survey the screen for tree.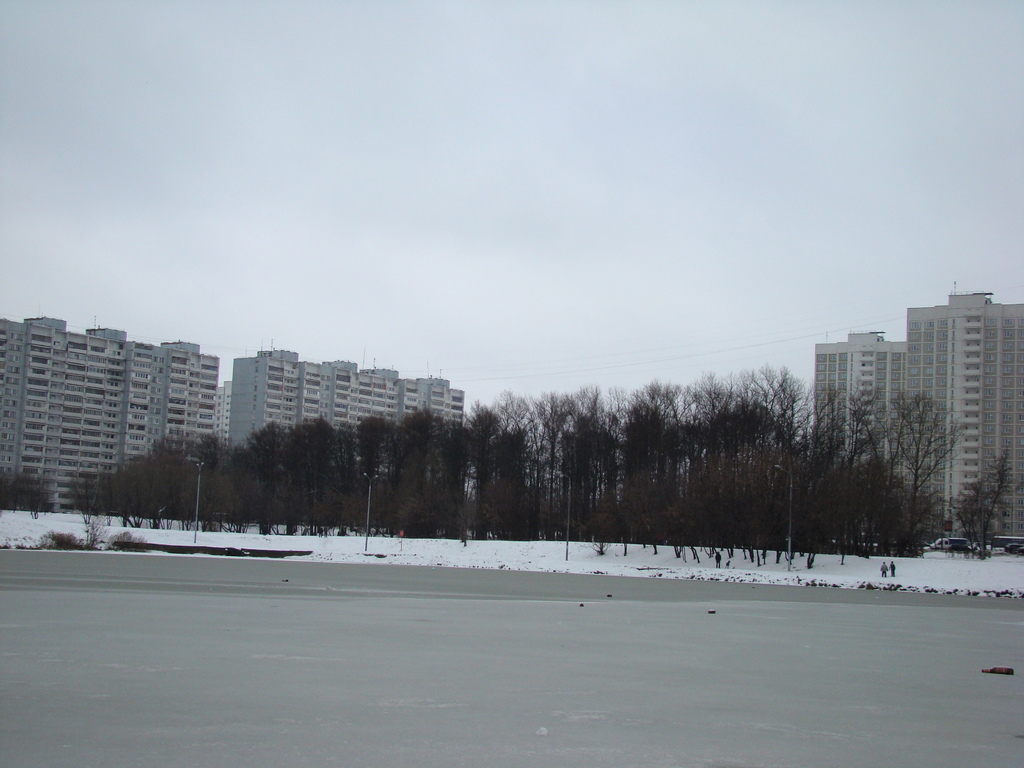
Survey found: left=888, top=384, right=941, bottom=560.
